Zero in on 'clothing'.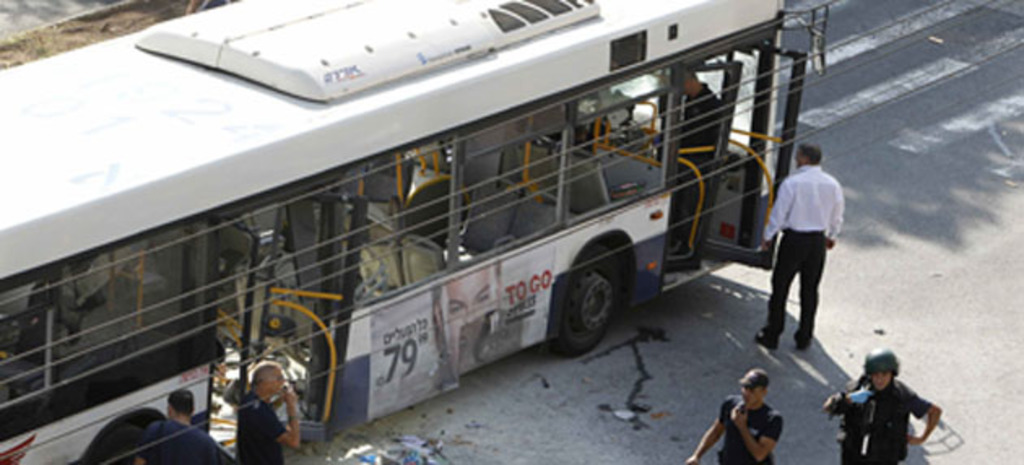
Zeroed in: locate(757, 154, 848, 335).
